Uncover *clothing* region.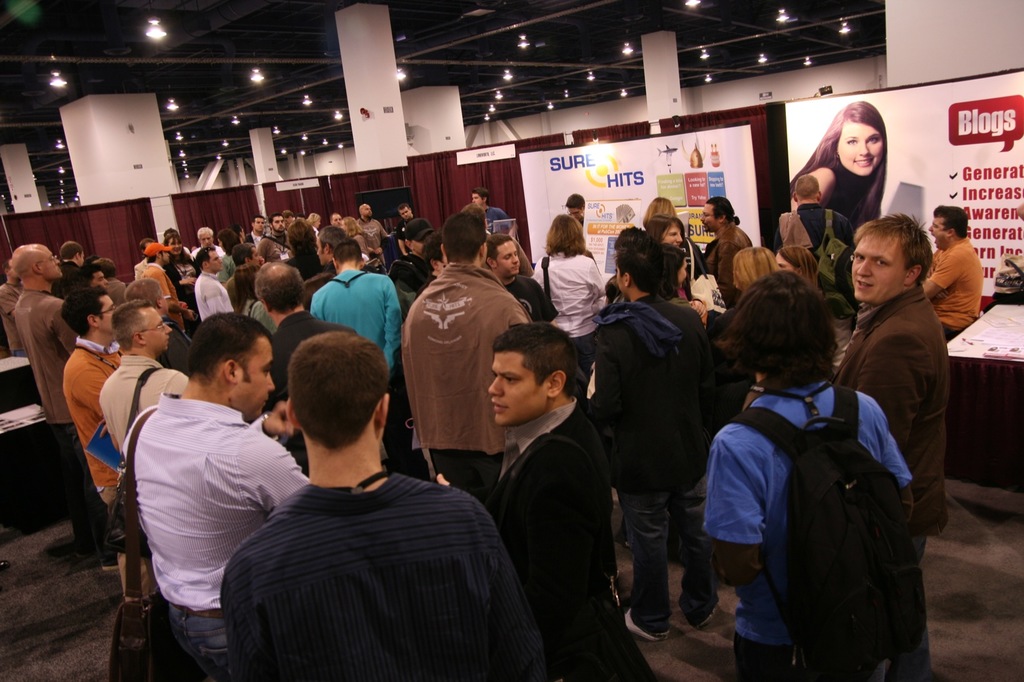
Uncovered: 269:308:354:418.
